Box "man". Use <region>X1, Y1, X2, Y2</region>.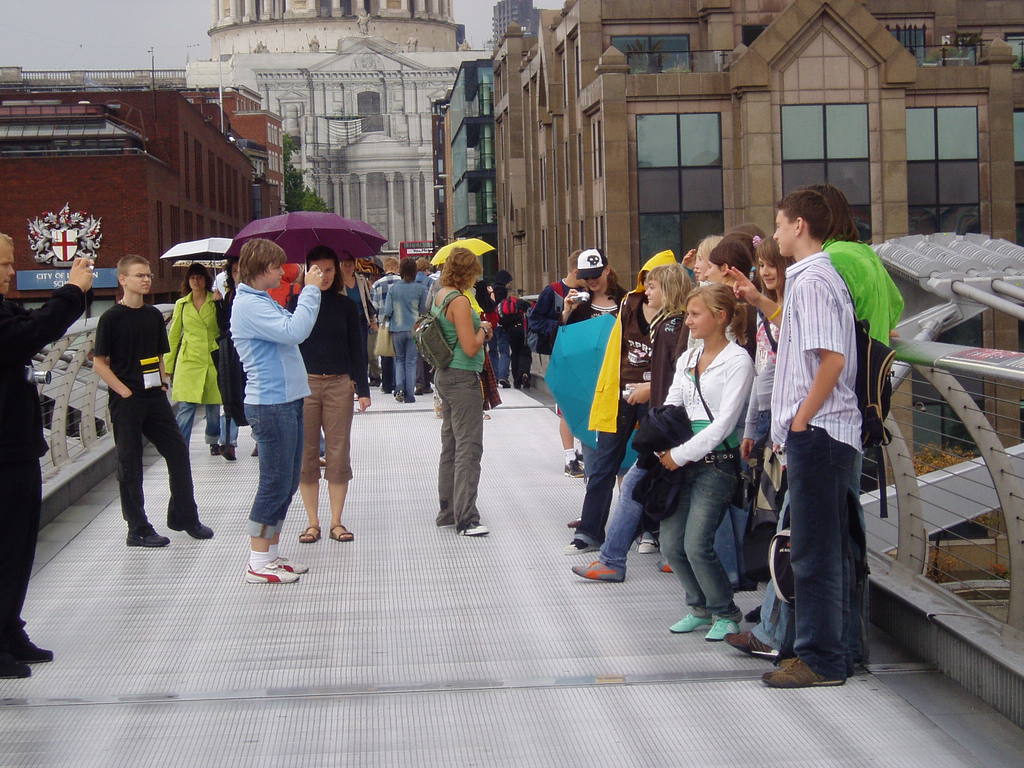
<region>412, 255, 435, 394</region>.
